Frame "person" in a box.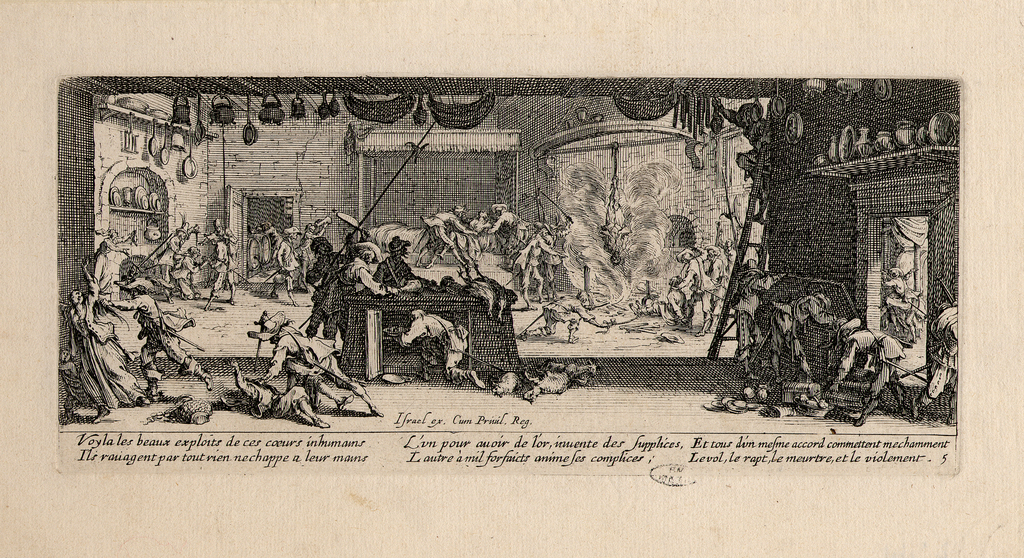
[x1=391, y1=309, x2=487, y2=388].
